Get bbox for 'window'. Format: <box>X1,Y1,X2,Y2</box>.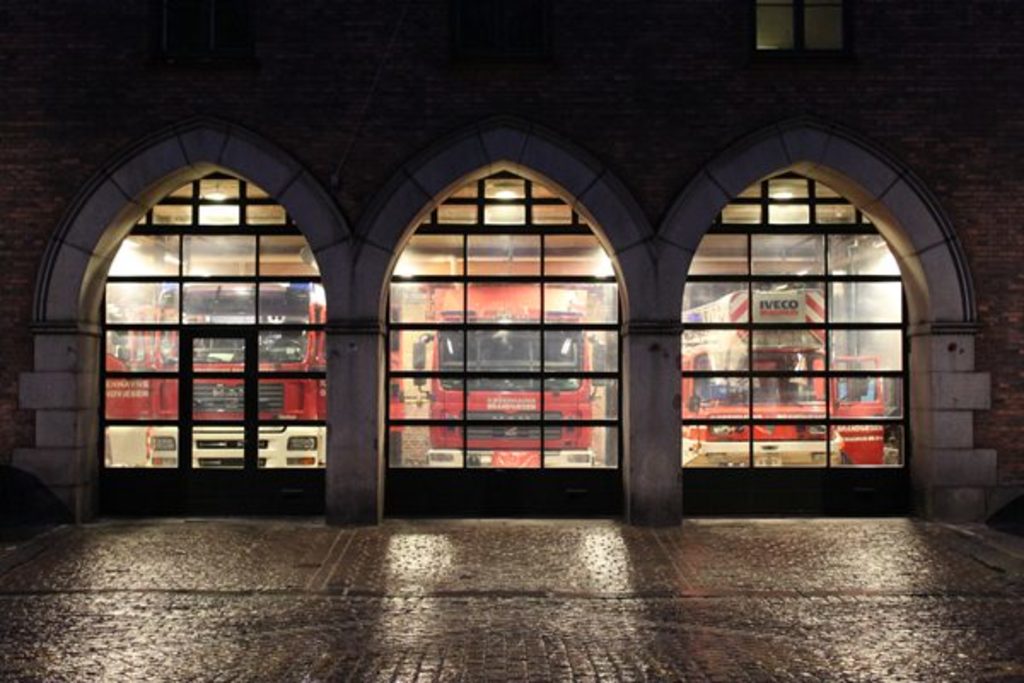
<box>442,0,553,65</box>.
